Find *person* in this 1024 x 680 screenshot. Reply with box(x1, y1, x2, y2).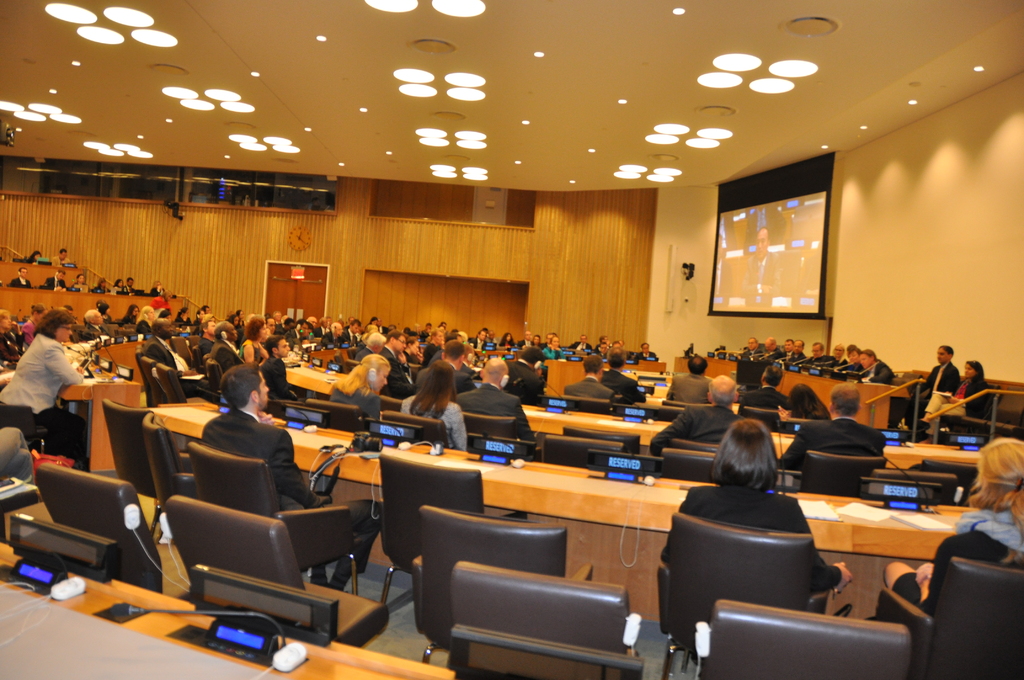
box(39, 270, 69, 288).
